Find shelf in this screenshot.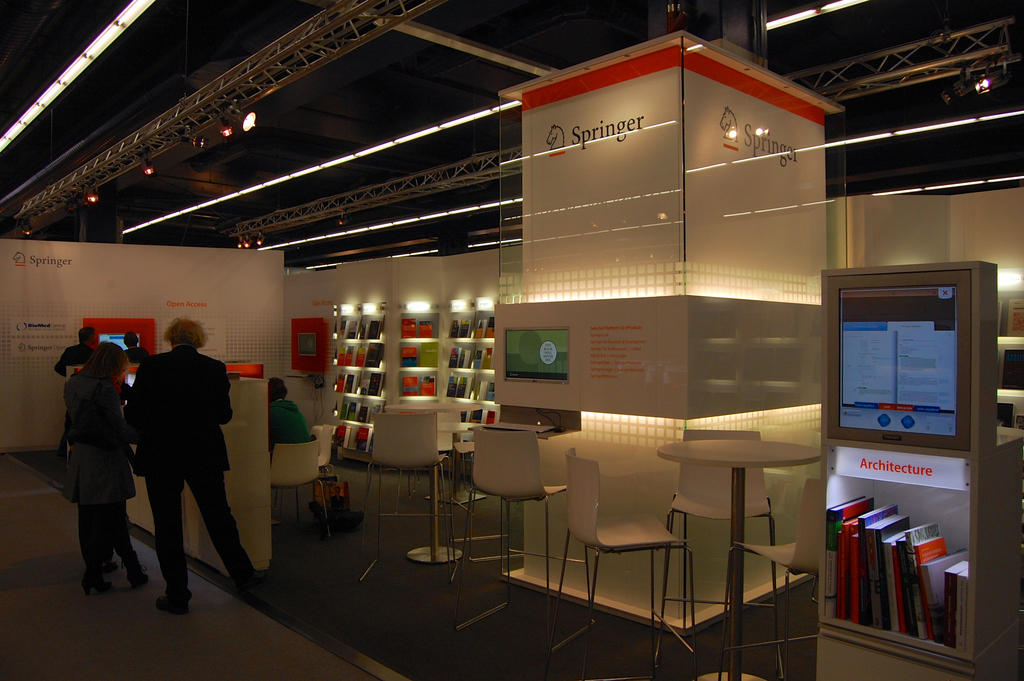
The bounding box for shelf is <bbox>323, 301, 499, 461</bbox>.
